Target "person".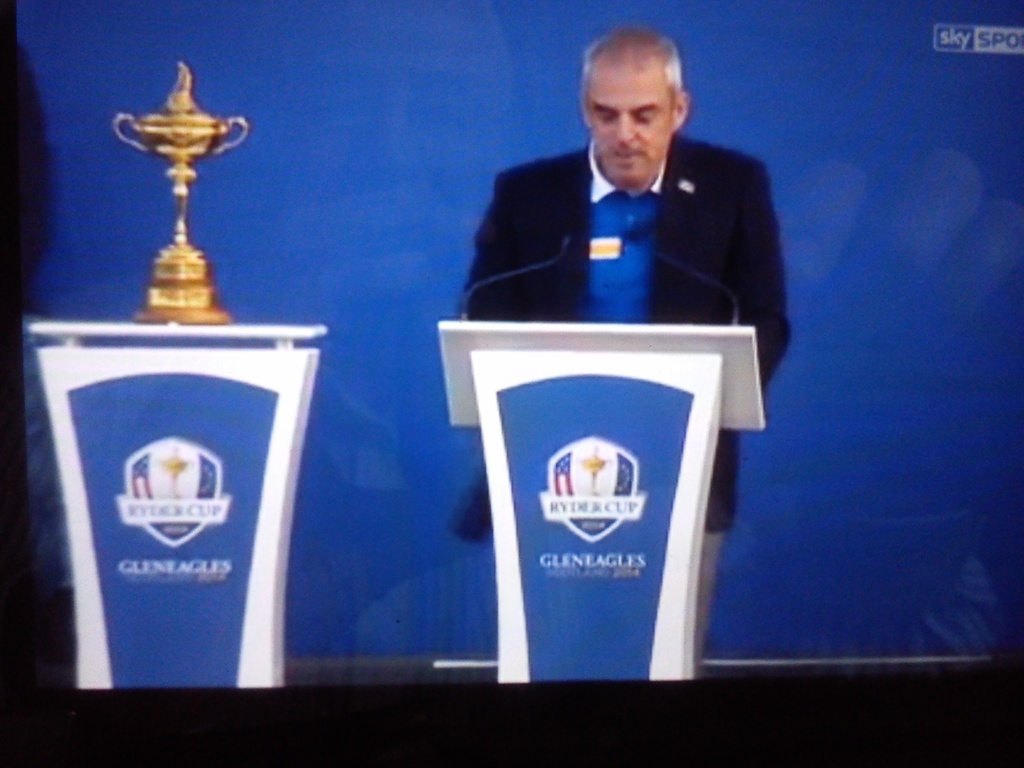
Target region: [left=442, top=22, right=795, bottom=664].
